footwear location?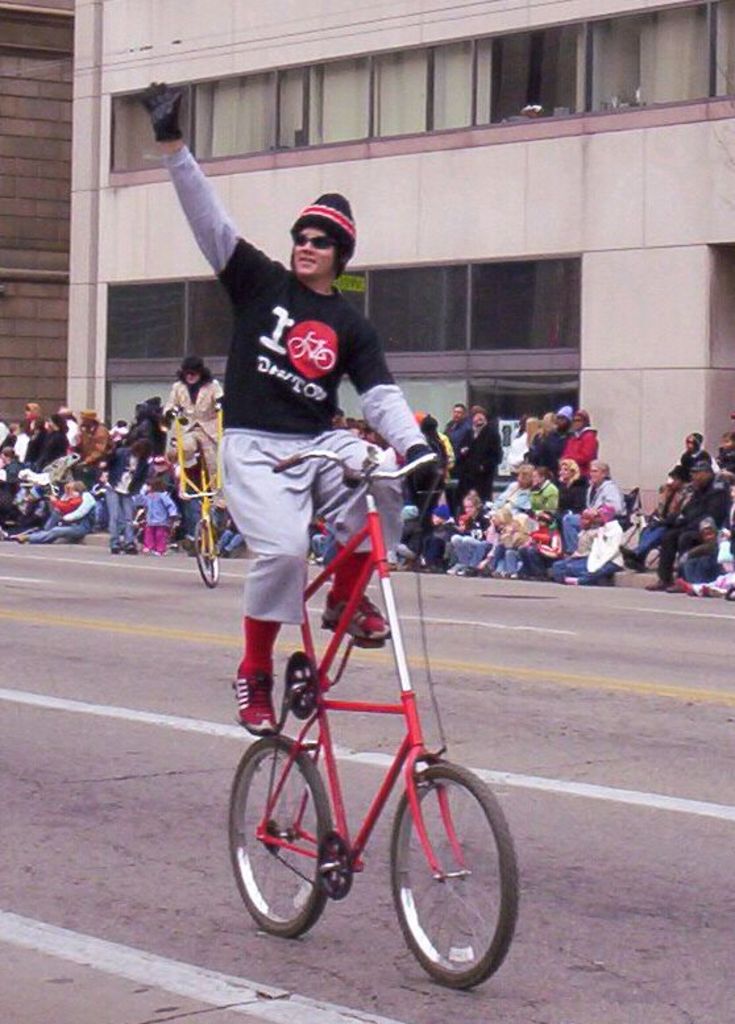
[x1=328, y1=600, x2=393, y2=643]
